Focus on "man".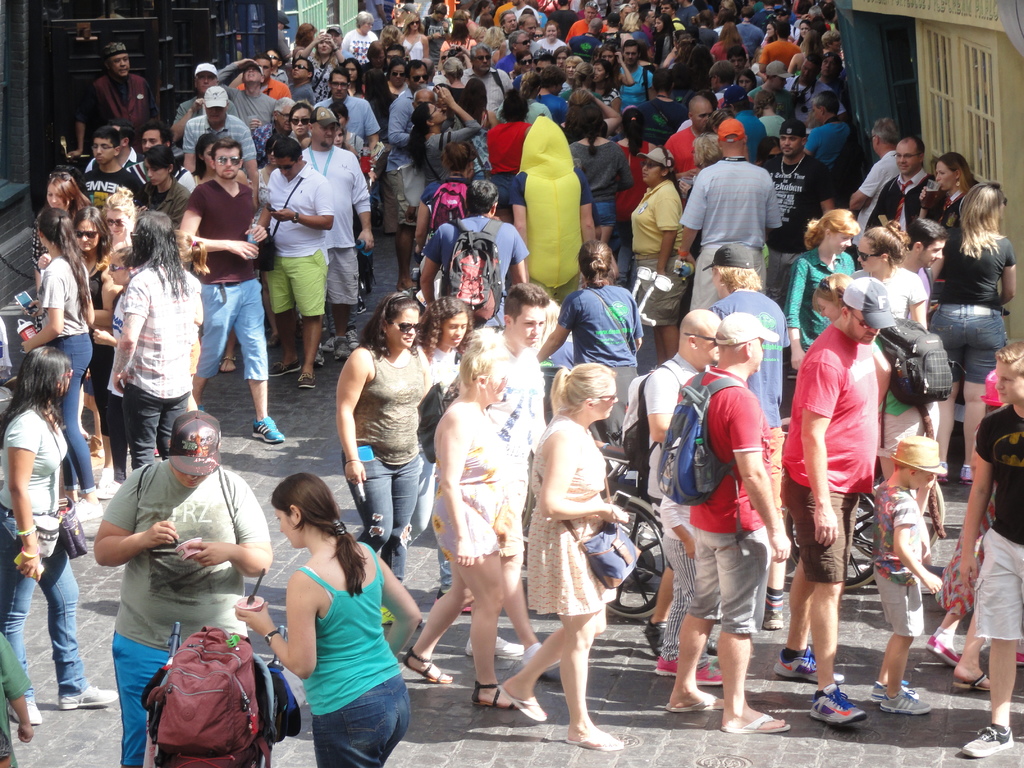
Focused at <bbox>693, 237, 803, 631</bbox>.
